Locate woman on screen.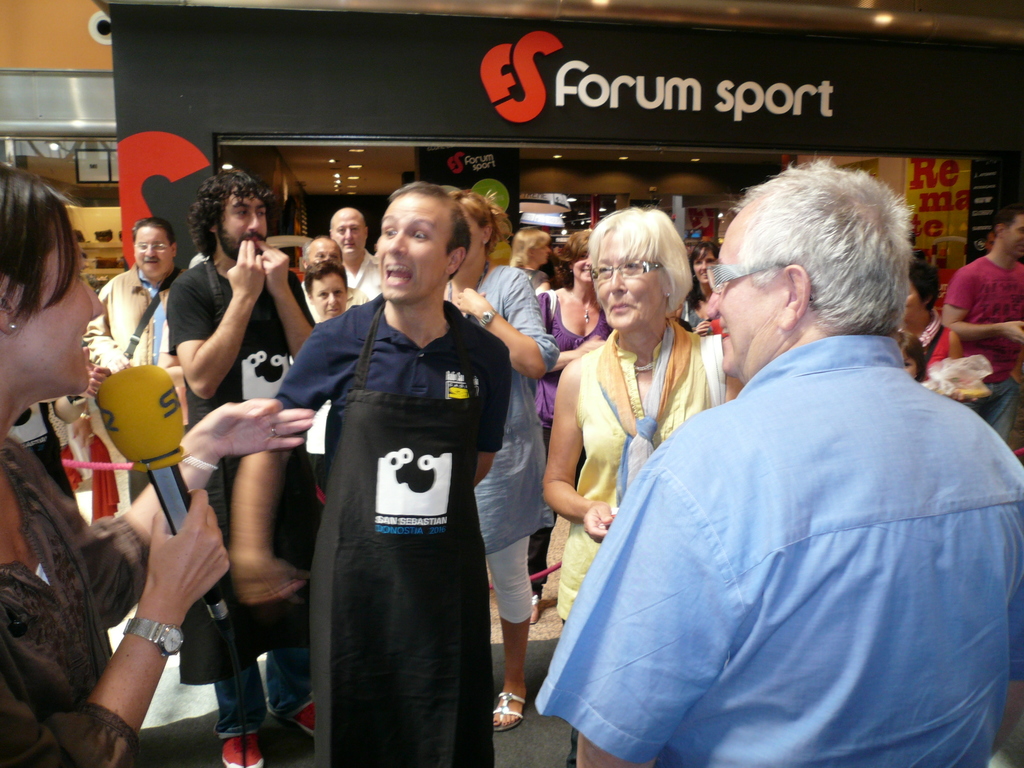
On screen at [left=504, top=228, right=551, bottom=296].
